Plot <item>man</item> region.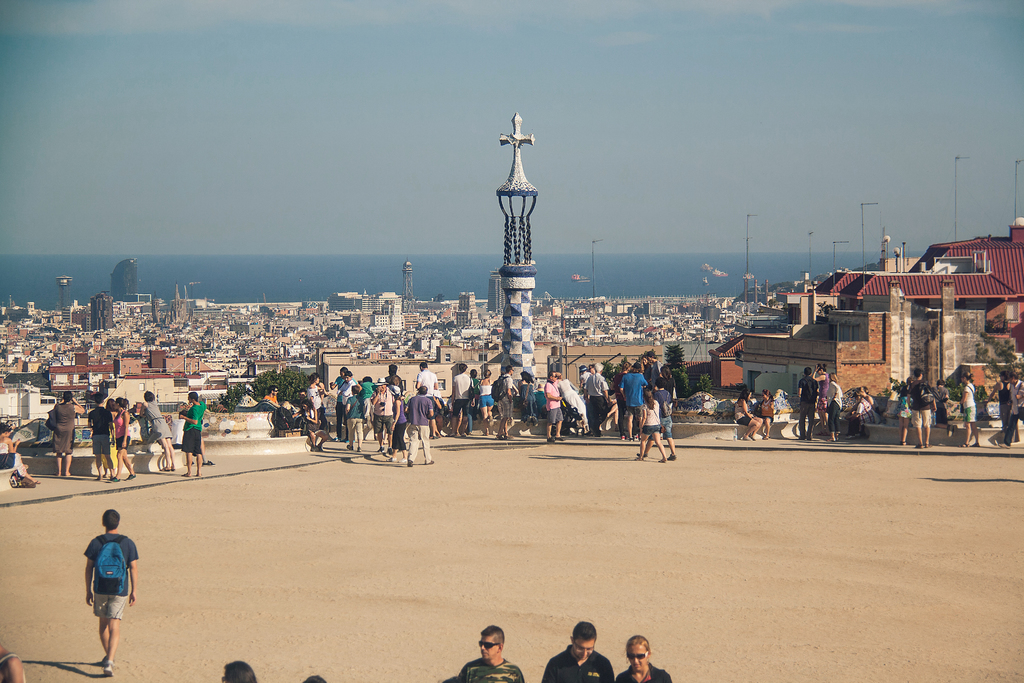
Plotted at <bbox>458, 627, 525, 682</bbox>.
